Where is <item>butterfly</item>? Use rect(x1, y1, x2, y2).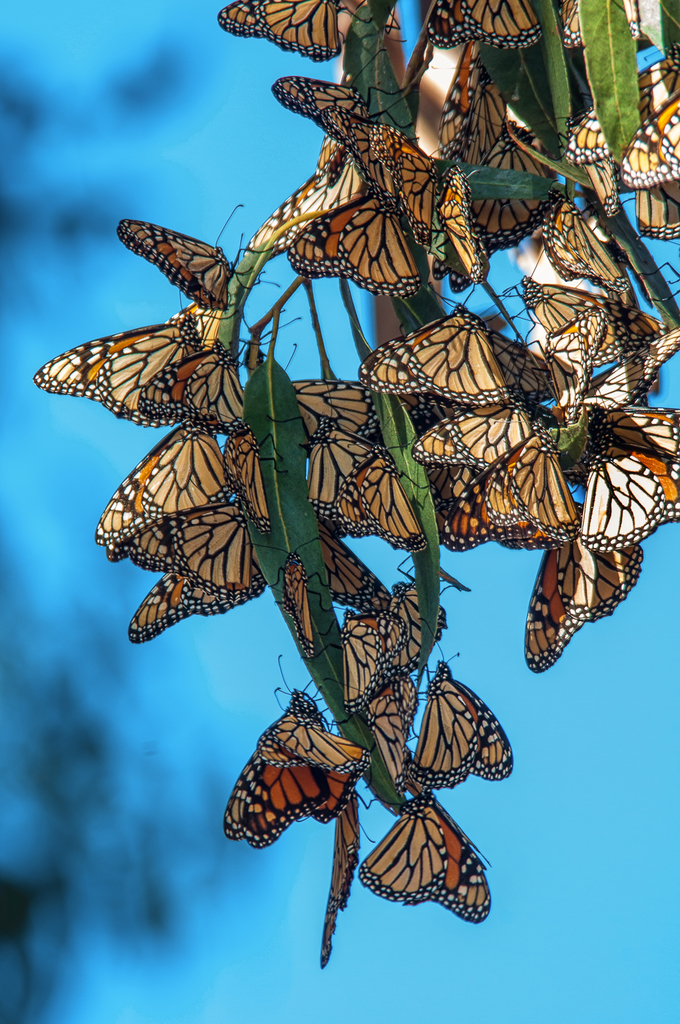
rect(360, 777, 491, 920).
